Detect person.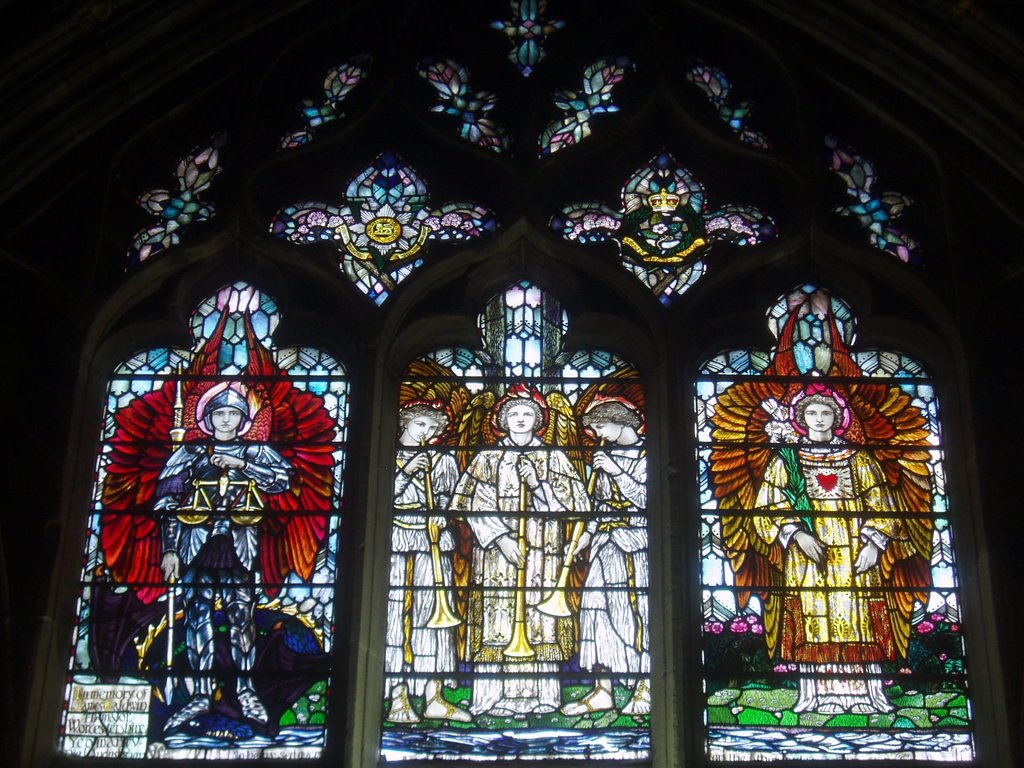
Detected at [x1=387, y1=402, x2=465, y2=725].
